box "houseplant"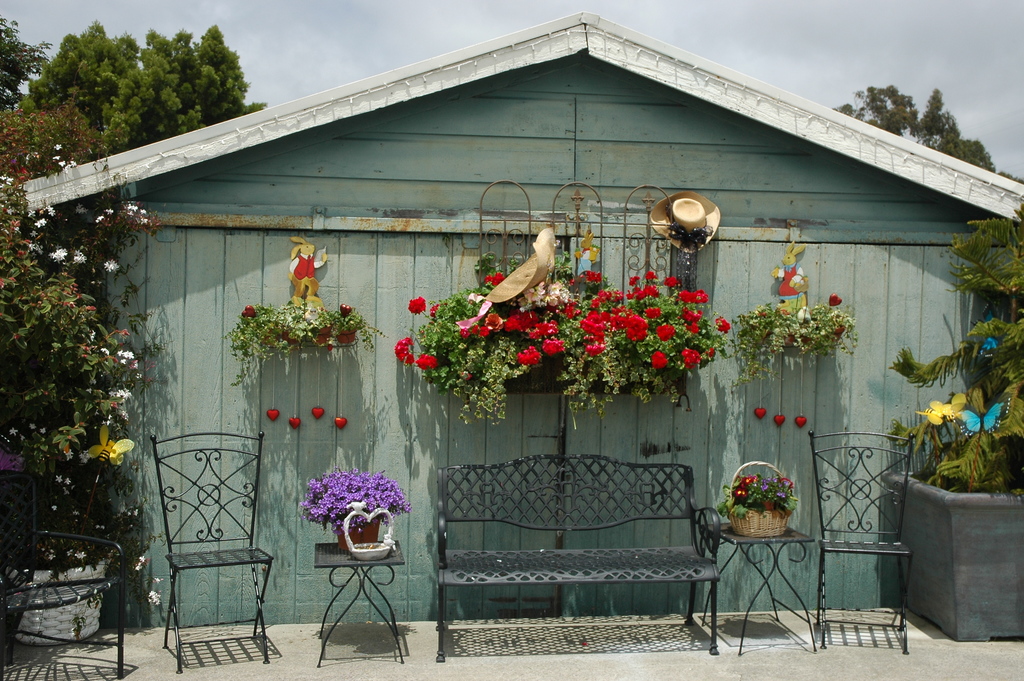
left=715, top=472, right=801, bottom=543
